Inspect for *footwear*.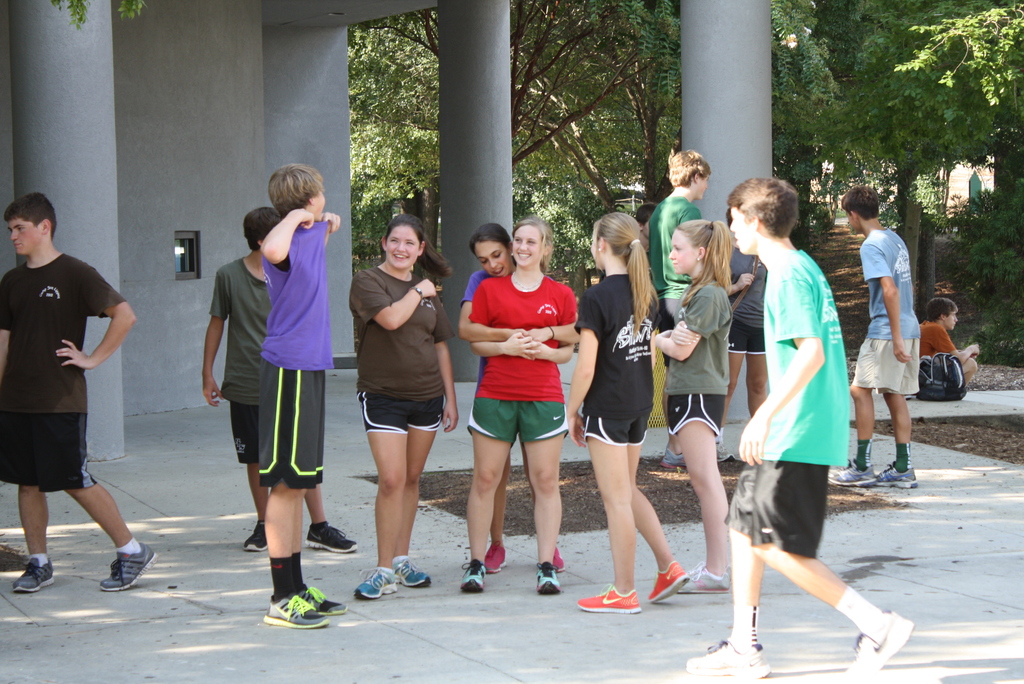
Inspection: 461/561/486/595.
